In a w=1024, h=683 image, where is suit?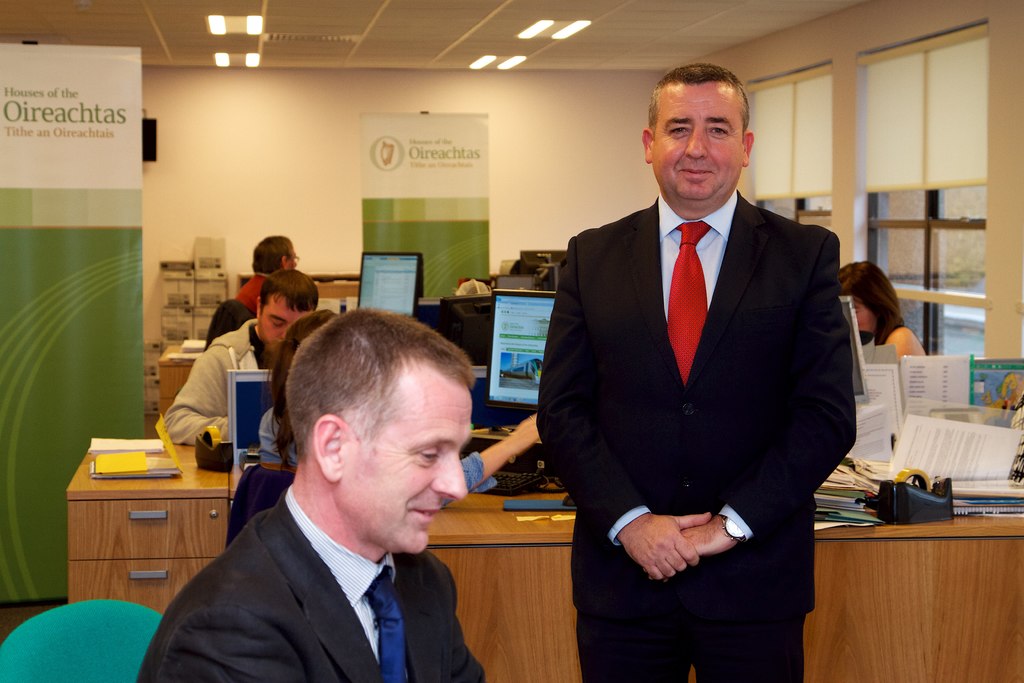
crop(532, 184, 855, 682).
